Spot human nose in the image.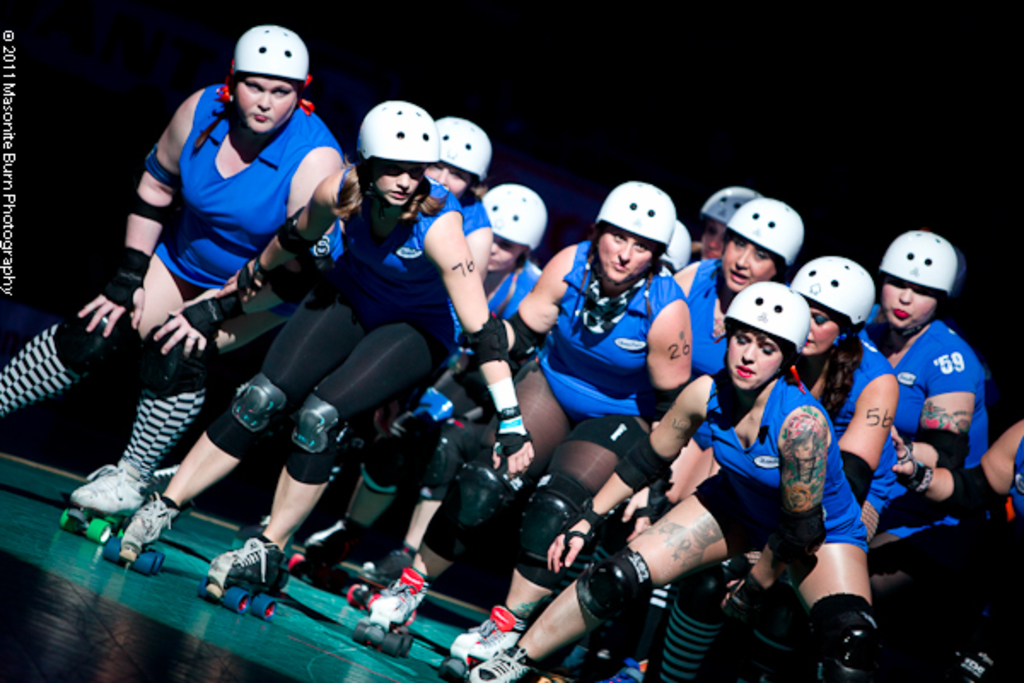
human nose found at locate(618, 242, 631, 263).
